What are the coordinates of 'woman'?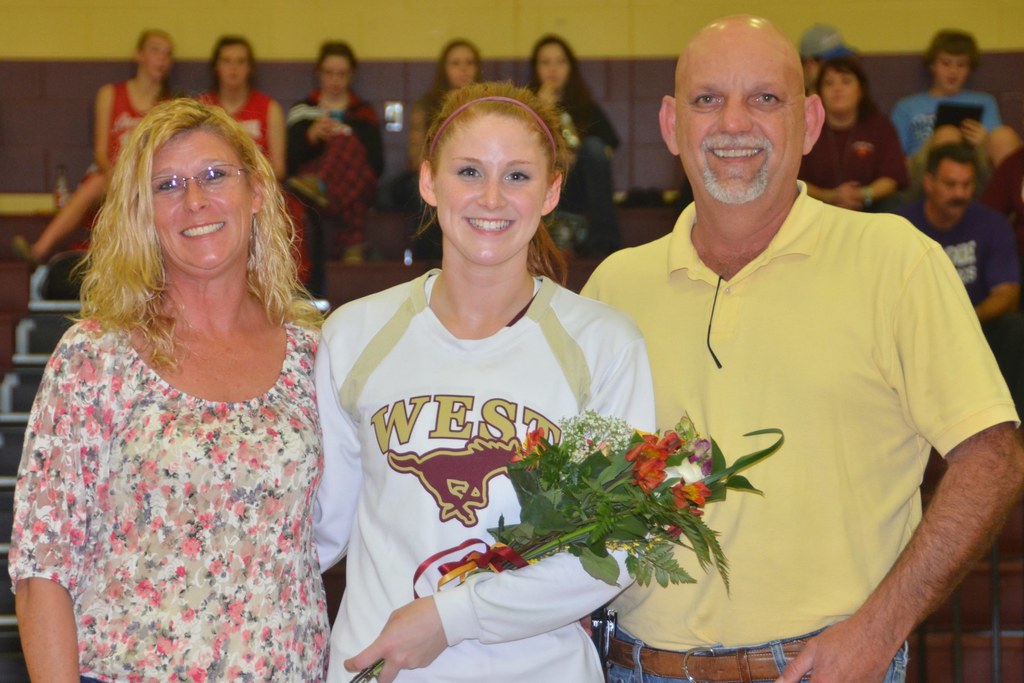
<region>513, 34, 625, 264</region>.
